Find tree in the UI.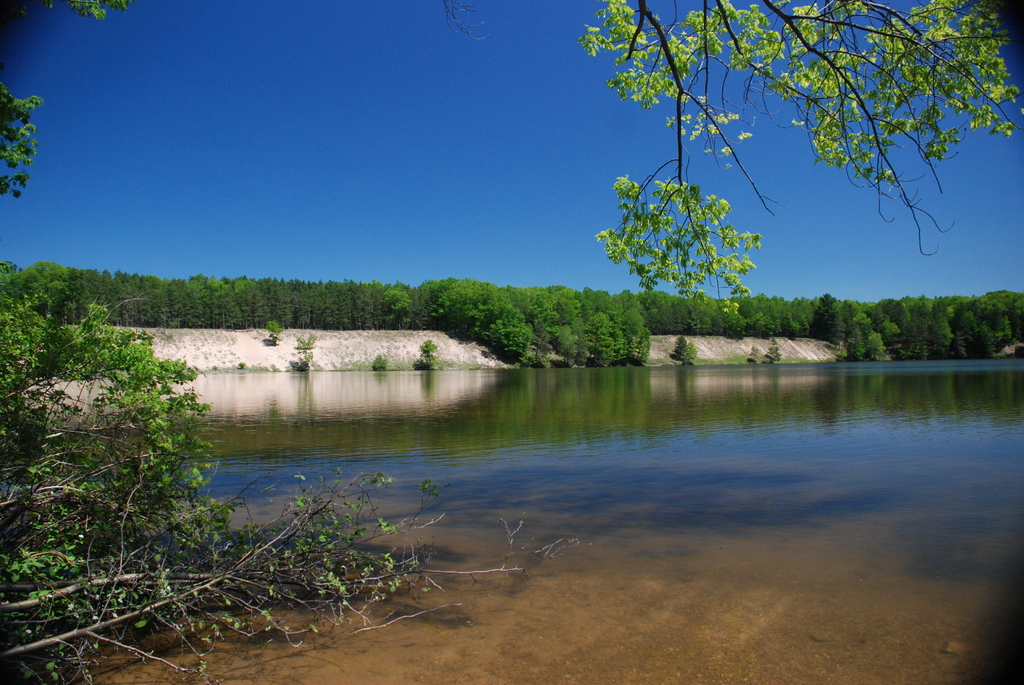
UI element at 808,295,849,348.
